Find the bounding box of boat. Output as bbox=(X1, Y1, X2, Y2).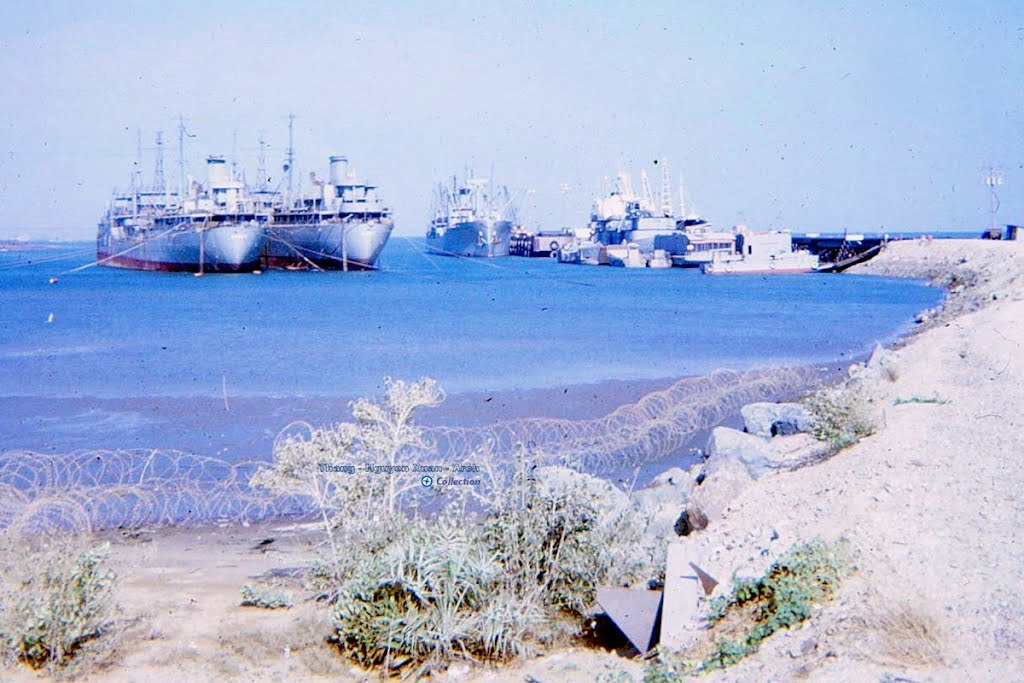
bbox=(232, 106, 396, 274).
